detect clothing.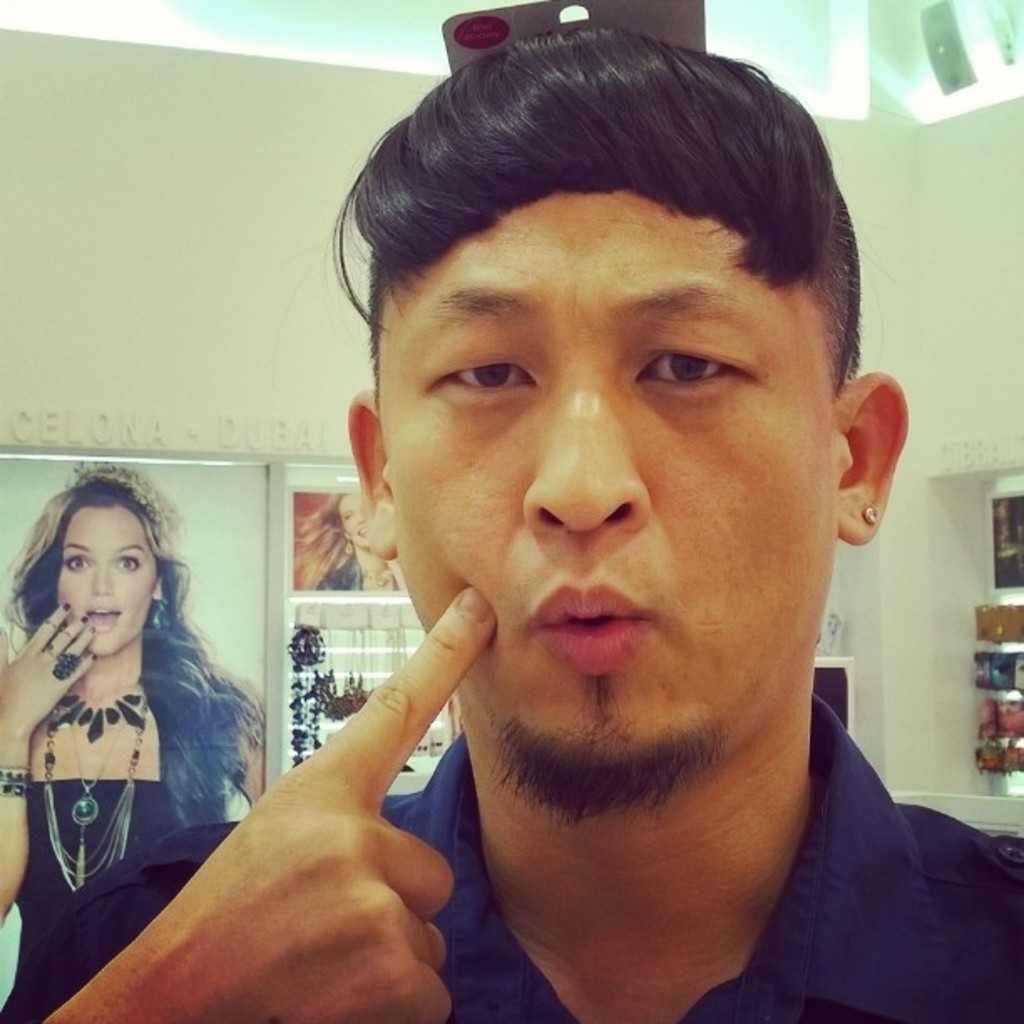
Detected at <region>315, 545, 403, 596</region>.
